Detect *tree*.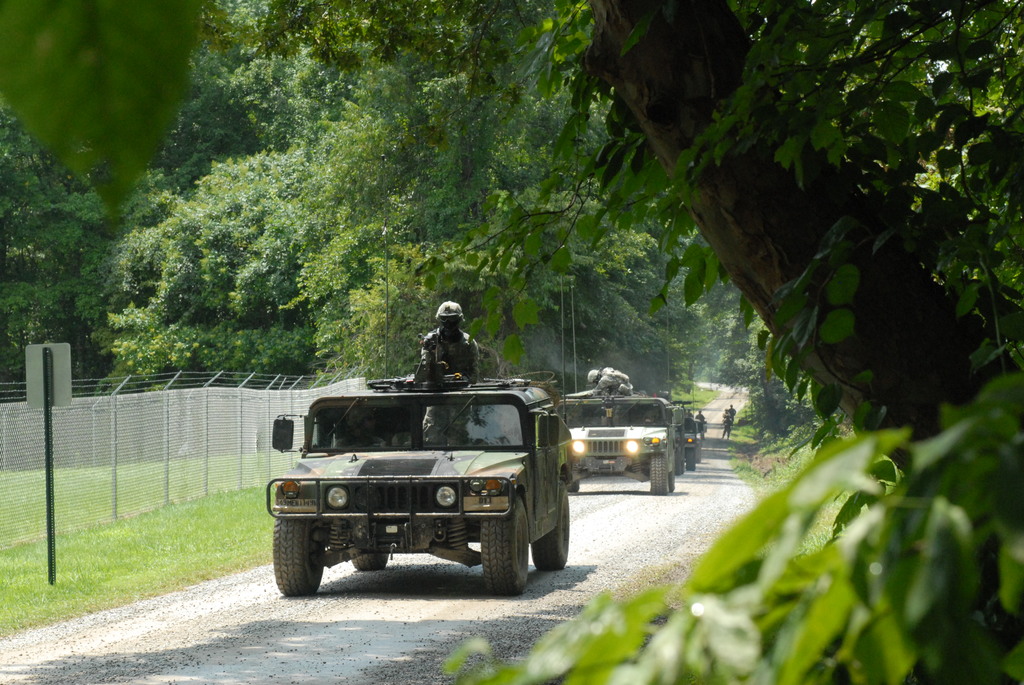
Detected at <bbox>525, 161, 674, 377</bbox>.
